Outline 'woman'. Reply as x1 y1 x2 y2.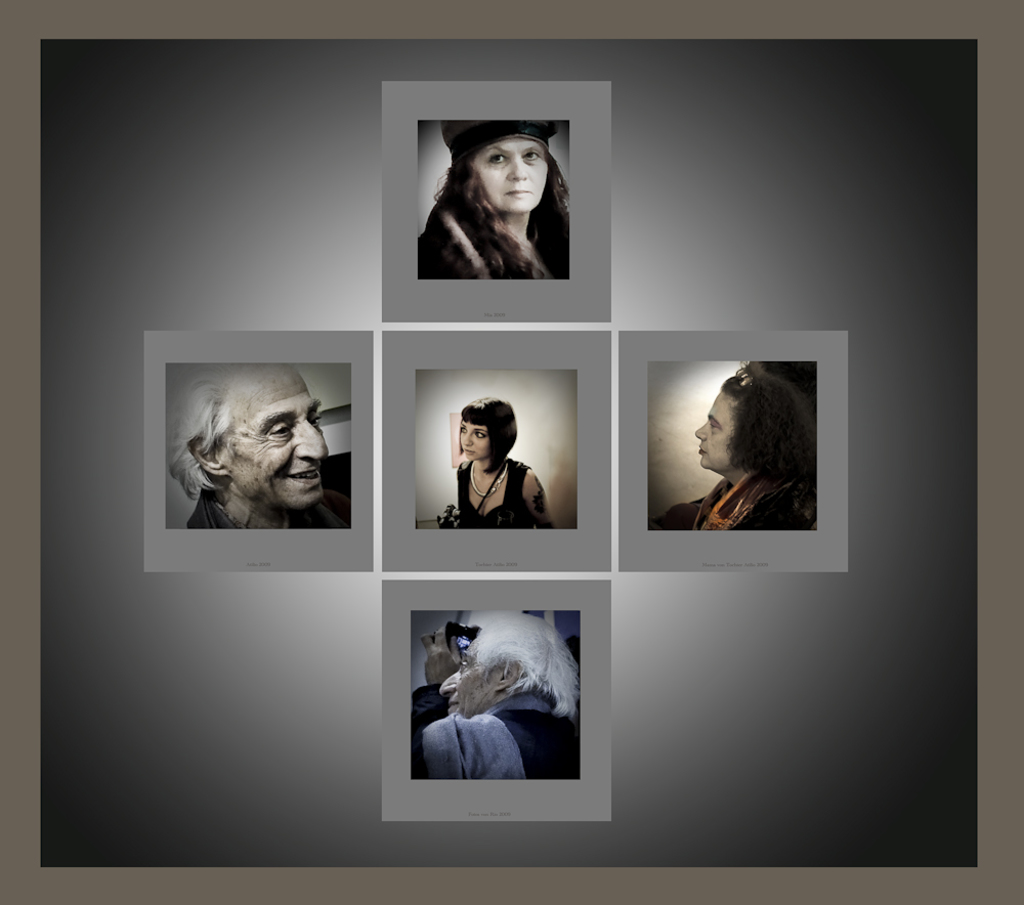
407 130 587 299.
